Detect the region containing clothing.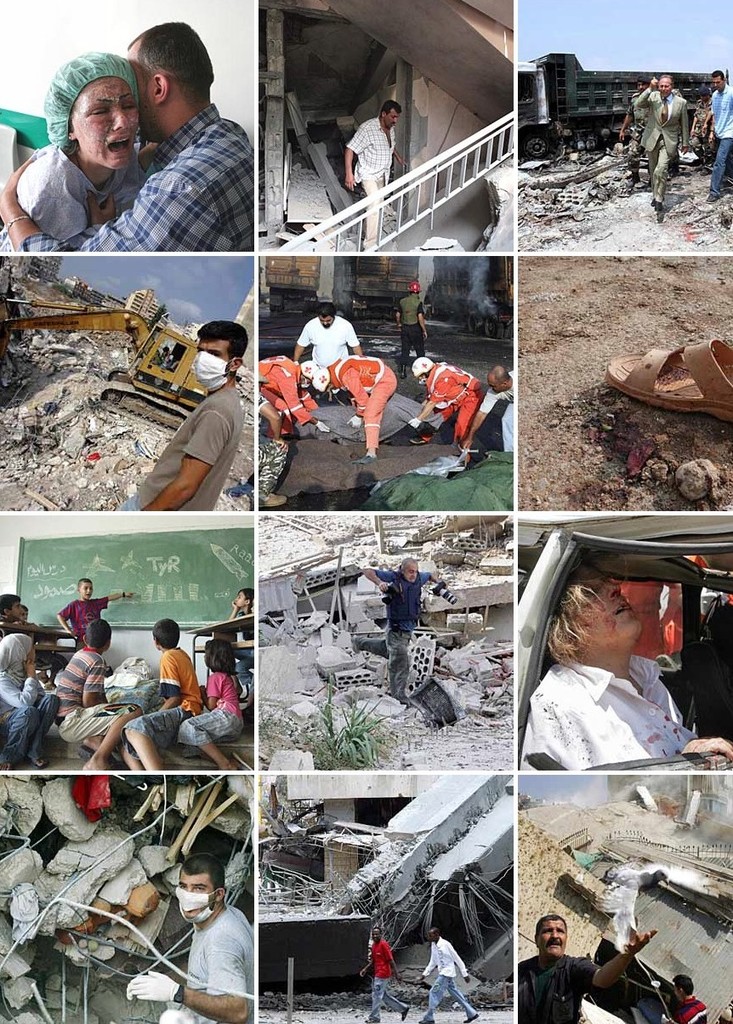
box=[629, 86, 689, 197].
